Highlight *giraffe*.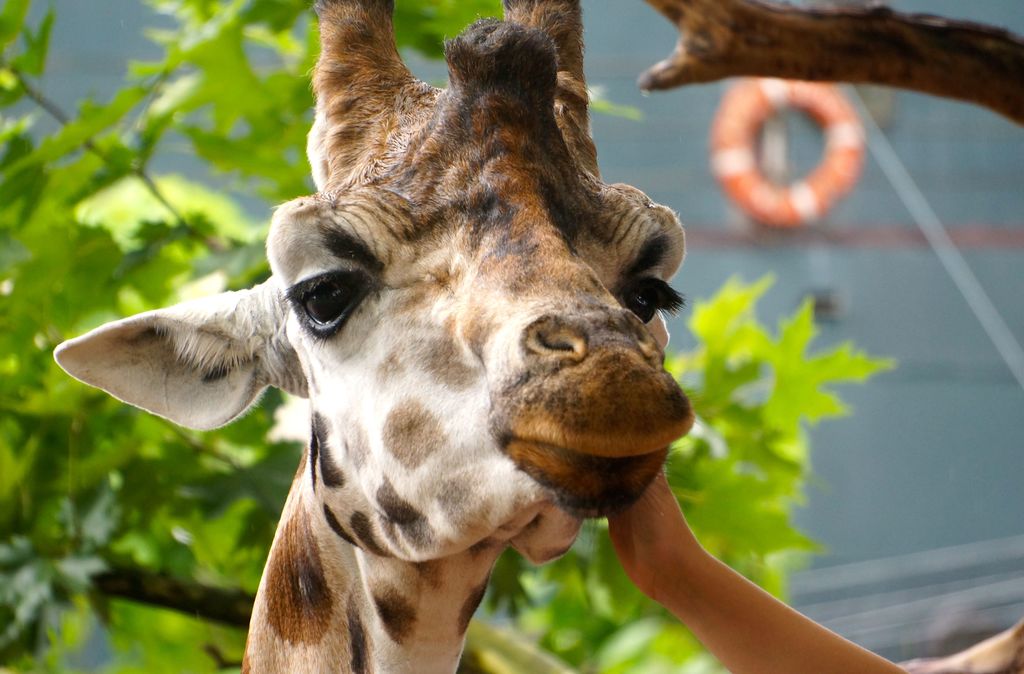
Highlighted region: (left=58, top=0, right=703, bottom=673).
